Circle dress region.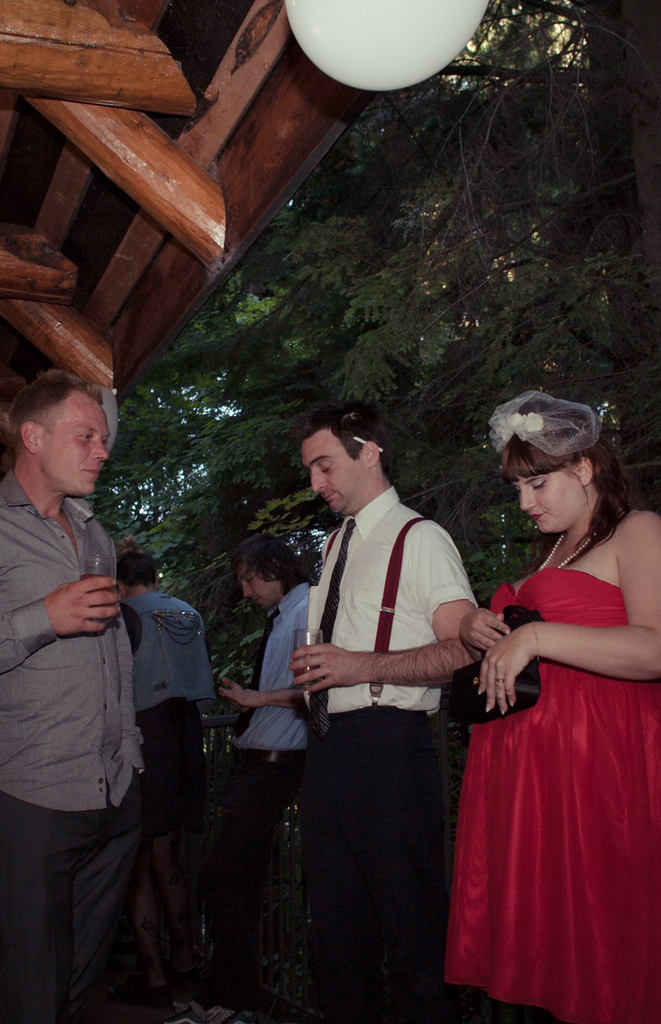
Region: <bbox>439, 567, 660, 1023</bbox>.
